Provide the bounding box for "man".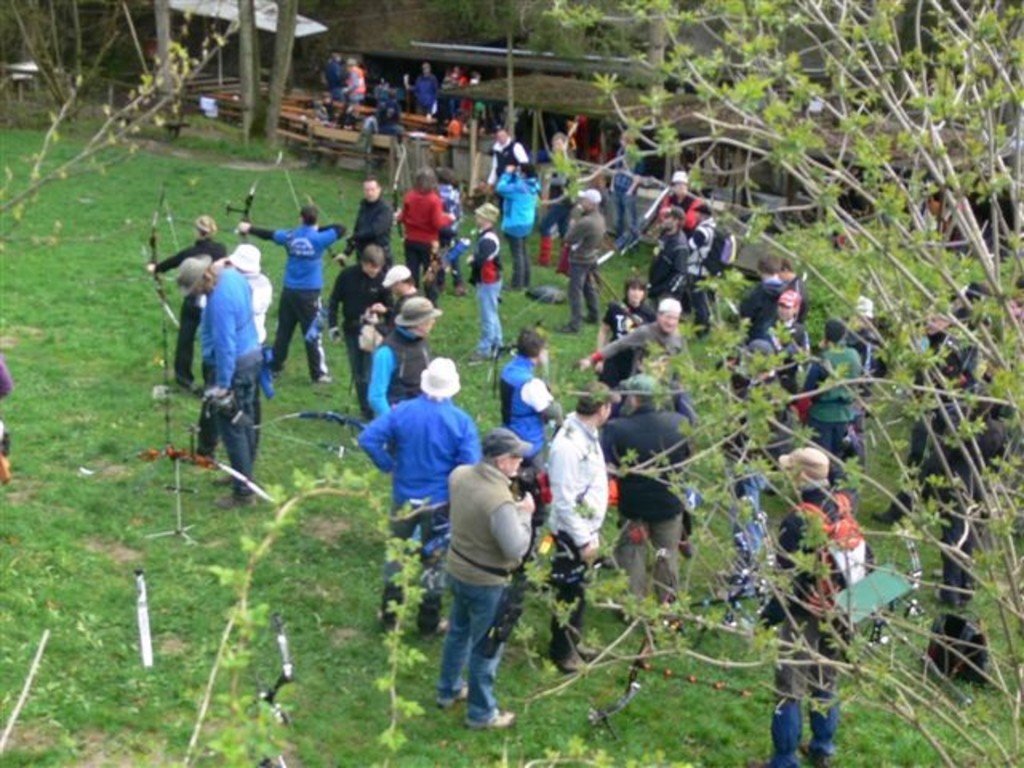
{"x1": 466, "y1": 202, "x2": 506, "y2": 360}.
